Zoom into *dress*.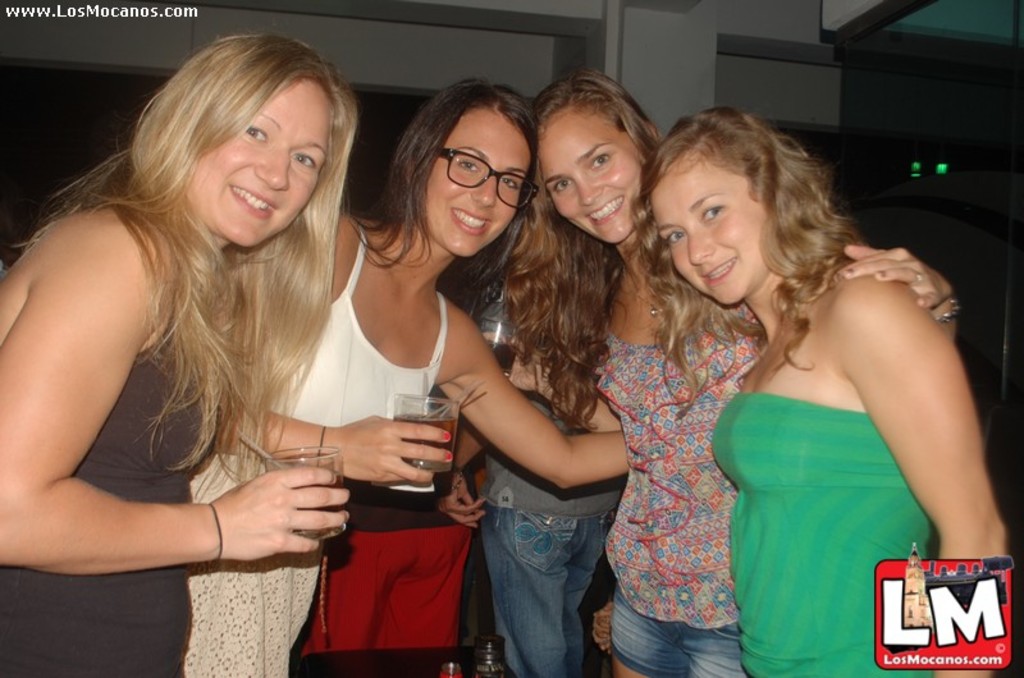
Zoom target: (x1=0, y1=354, x2=198, y2=677).
